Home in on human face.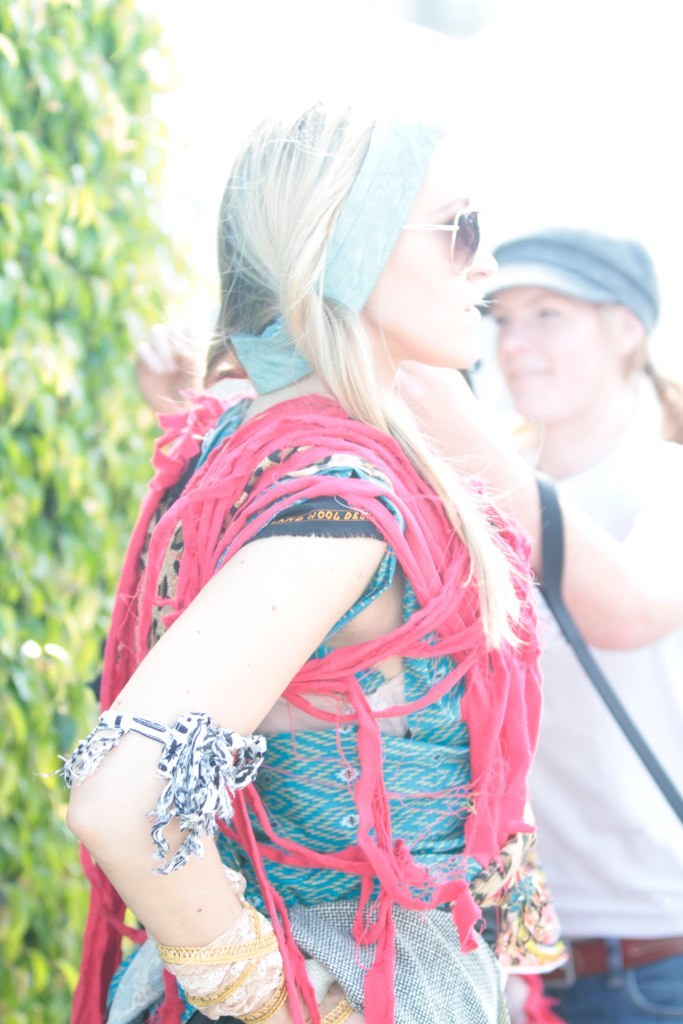
Homed in at {"left": 365, "top": 141, "right": 503, "bottom": 370}.
